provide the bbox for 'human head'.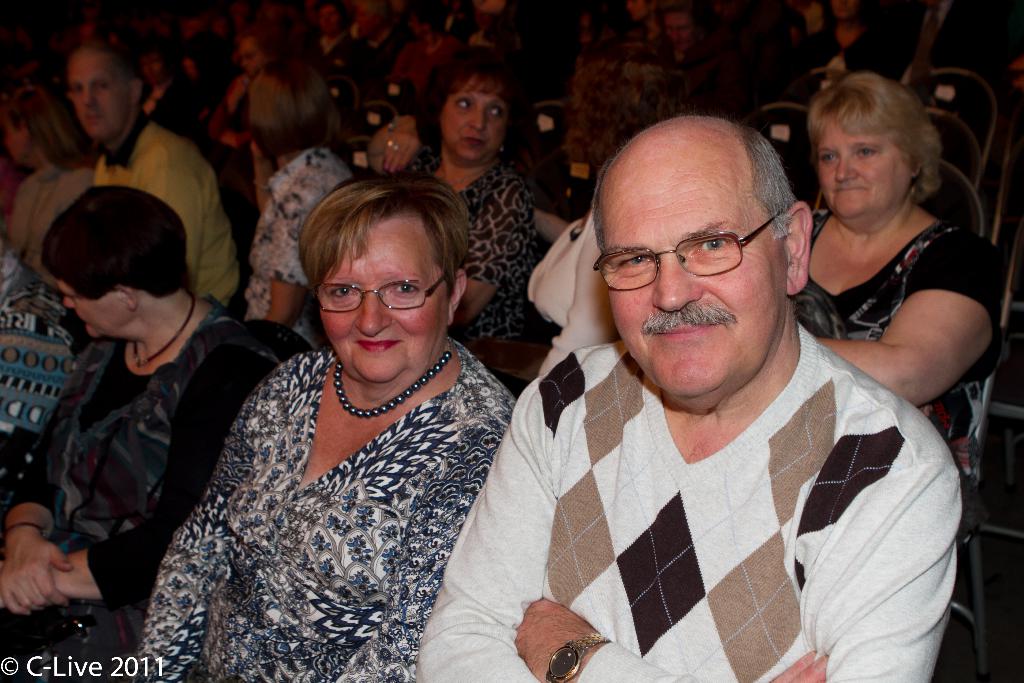
BBox(313, 1, 343, 37).
